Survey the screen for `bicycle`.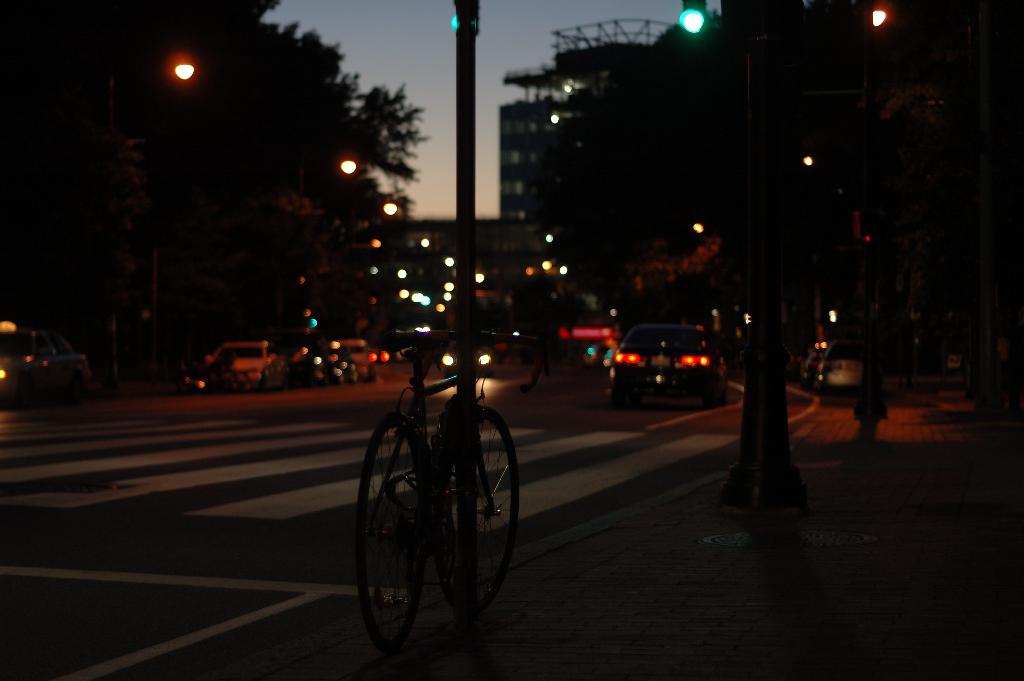
Survey found: left=351, top=299, right=545, bottom=657.
